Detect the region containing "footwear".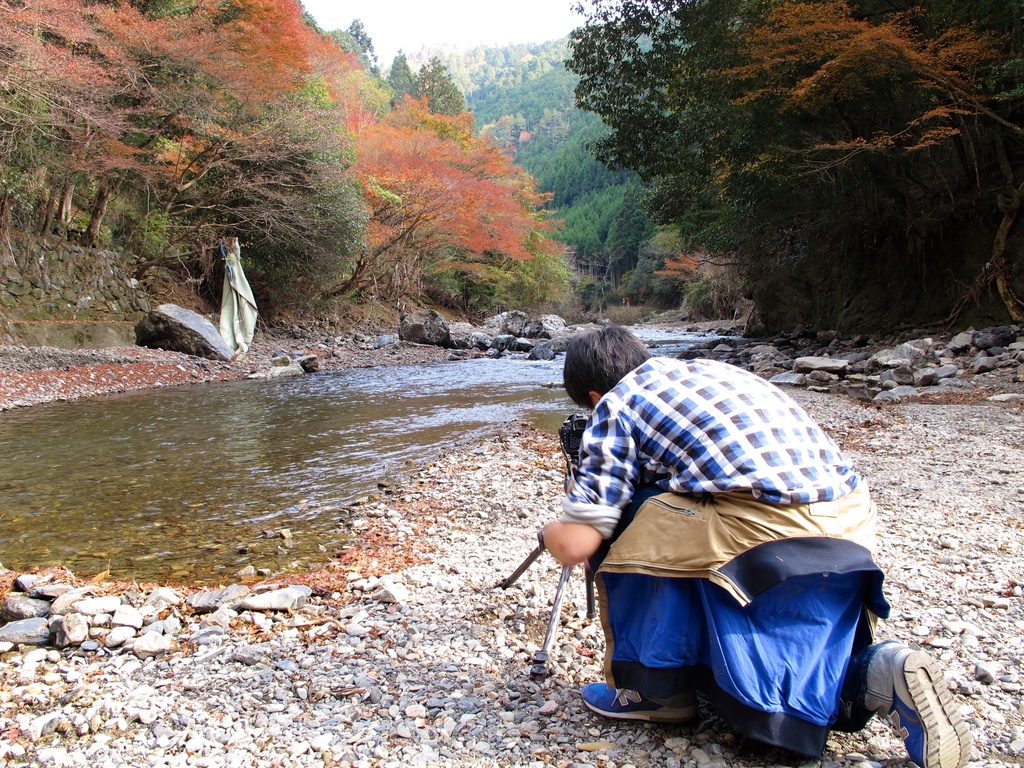
BBox(585, 680, 711, 736).
